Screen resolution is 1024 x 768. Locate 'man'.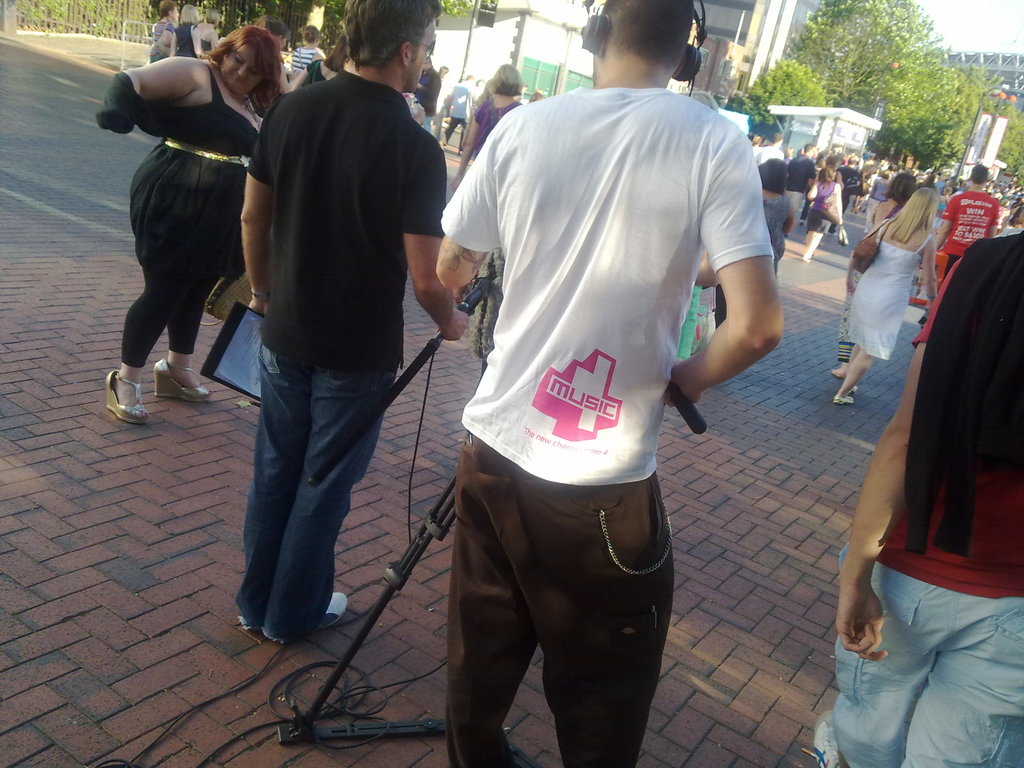
detection(238, 0, 472, 651).
